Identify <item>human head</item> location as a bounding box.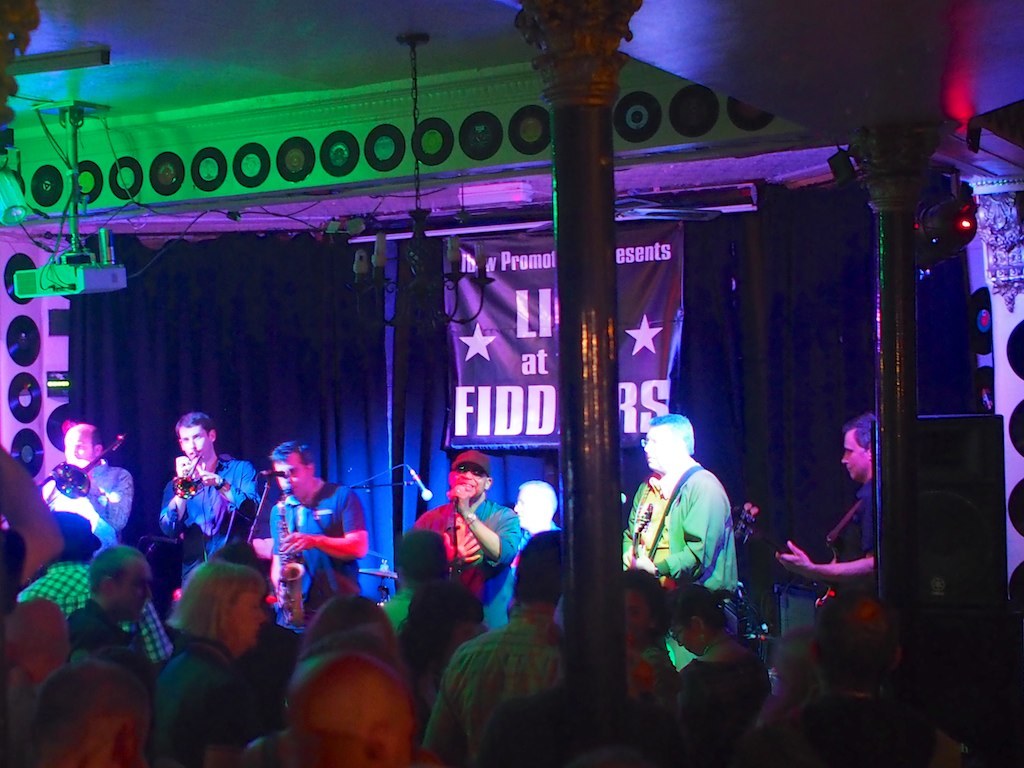
crop(400, 578, 490, 647).
